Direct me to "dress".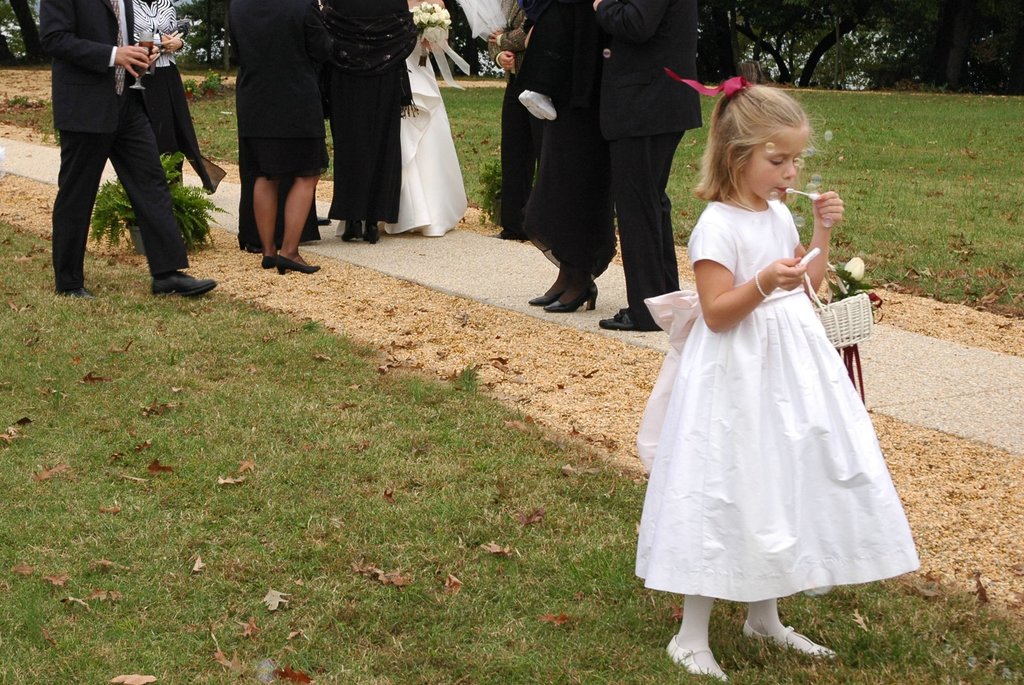
Direction: 634:201:920:605.
